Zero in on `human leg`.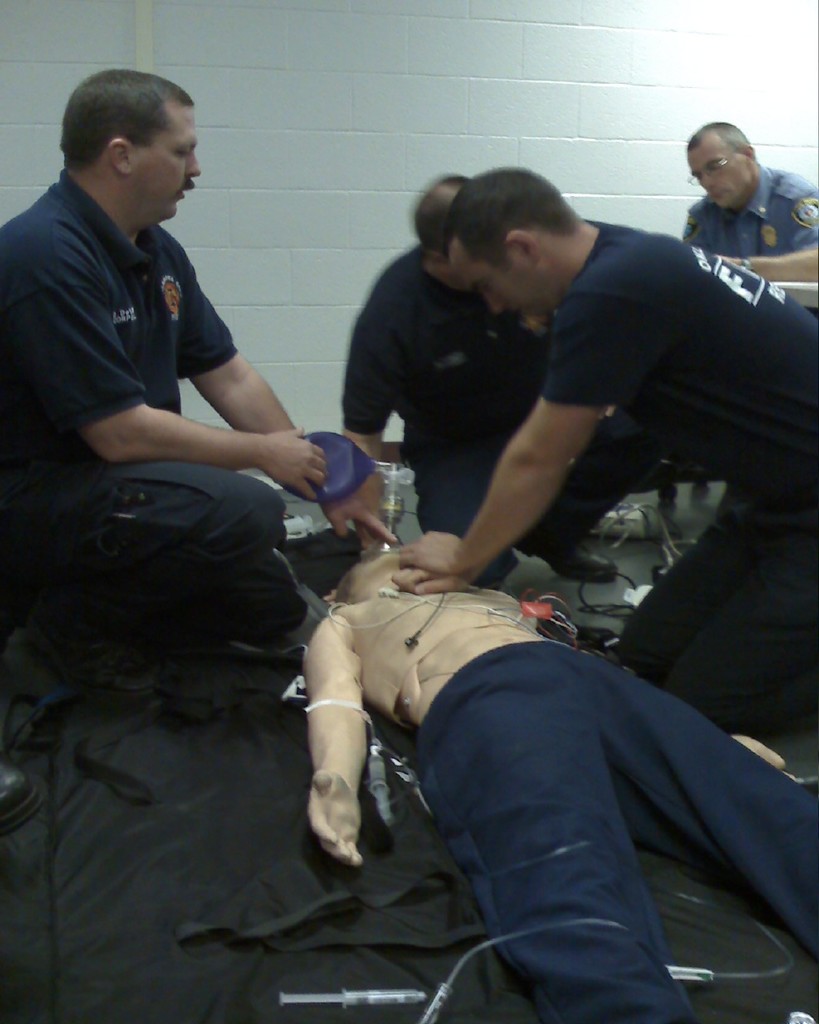
Zeroed in: {"x1": 523, "y1": 395, "x2": 685, "y2": 578}.
